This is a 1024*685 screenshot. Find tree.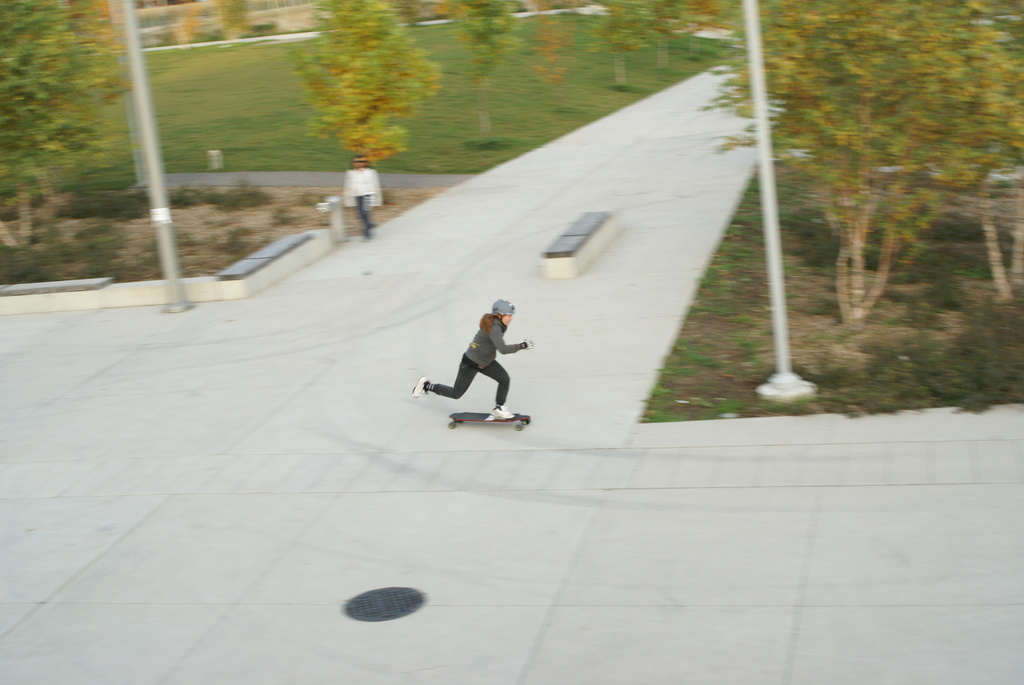
Bounding box: l=455, t=0, r=519, b=122.
